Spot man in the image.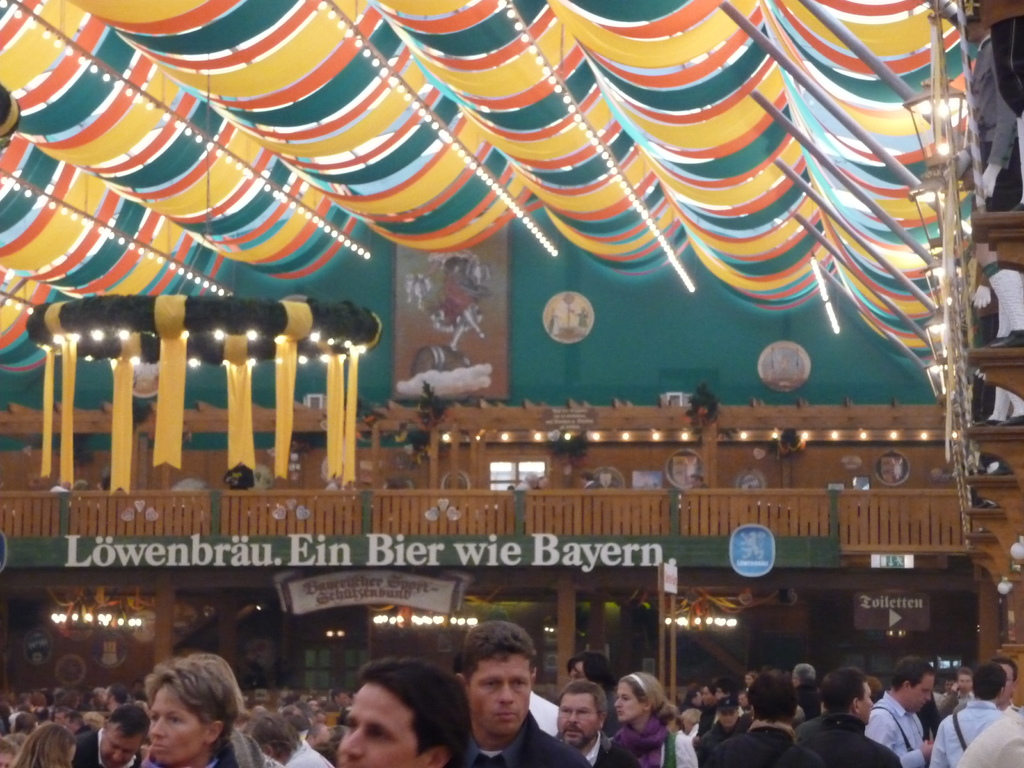
man found at 547,685,627,767.
